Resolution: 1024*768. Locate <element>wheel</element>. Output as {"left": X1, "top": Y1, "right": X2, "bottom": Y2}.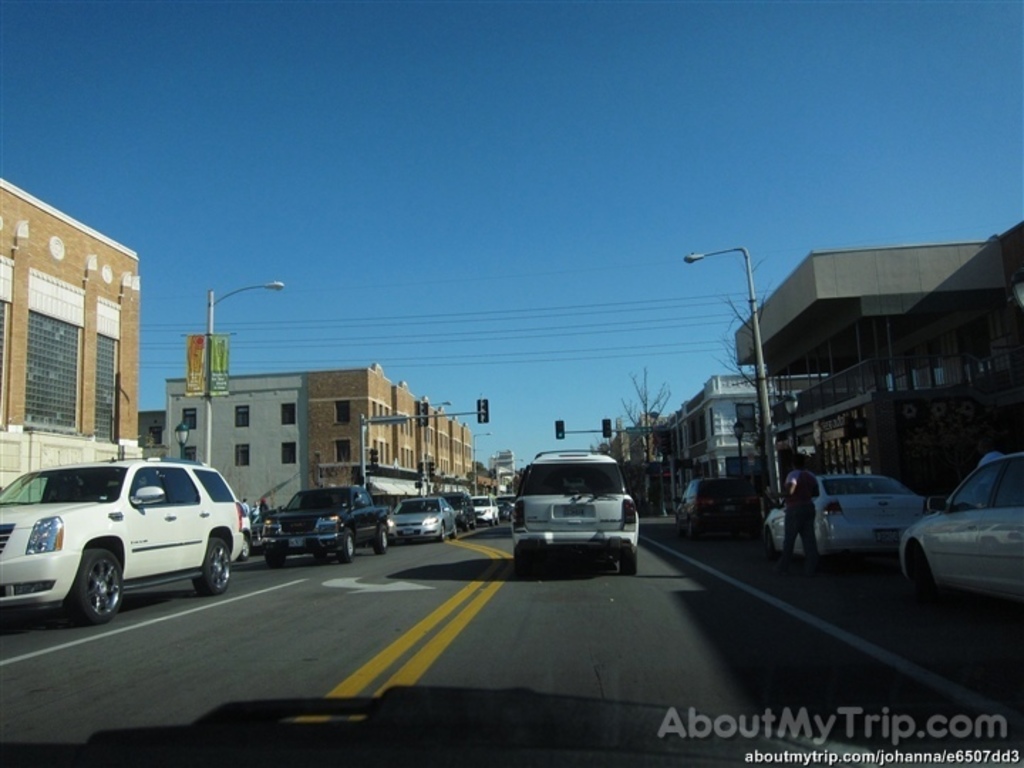
{"left": 508, "top": 548, "right": 533, "bottom": 575}.
